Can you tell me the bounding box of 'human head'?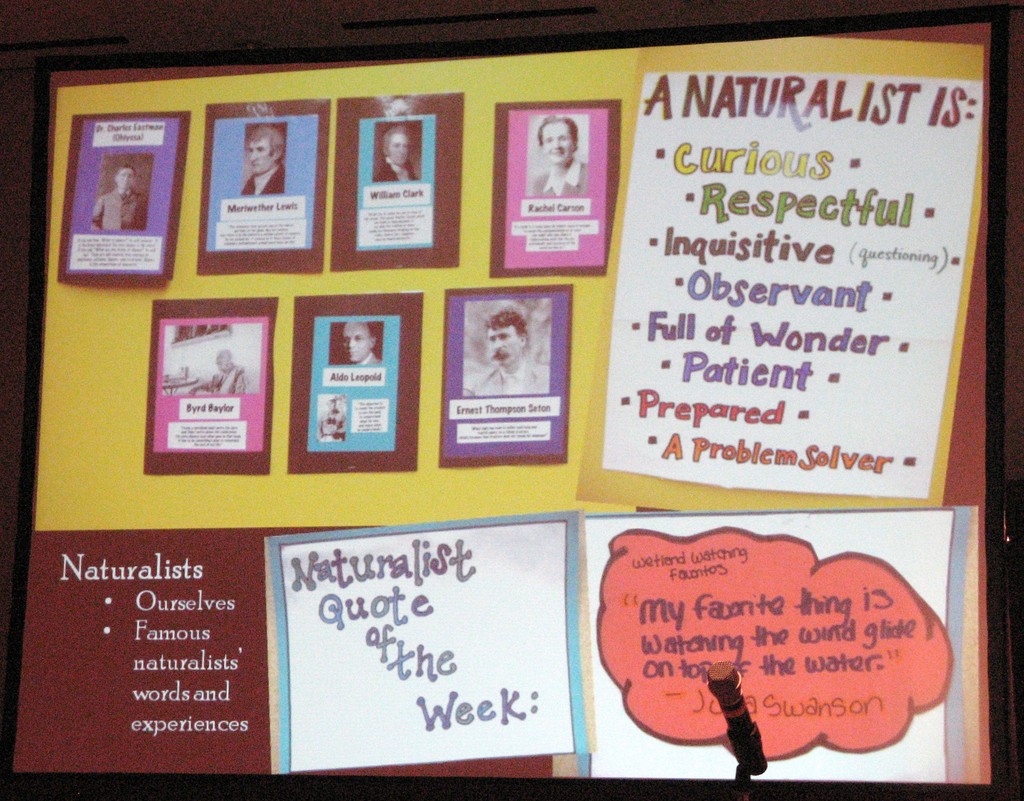
BBox(342, 318, 372, 358).
